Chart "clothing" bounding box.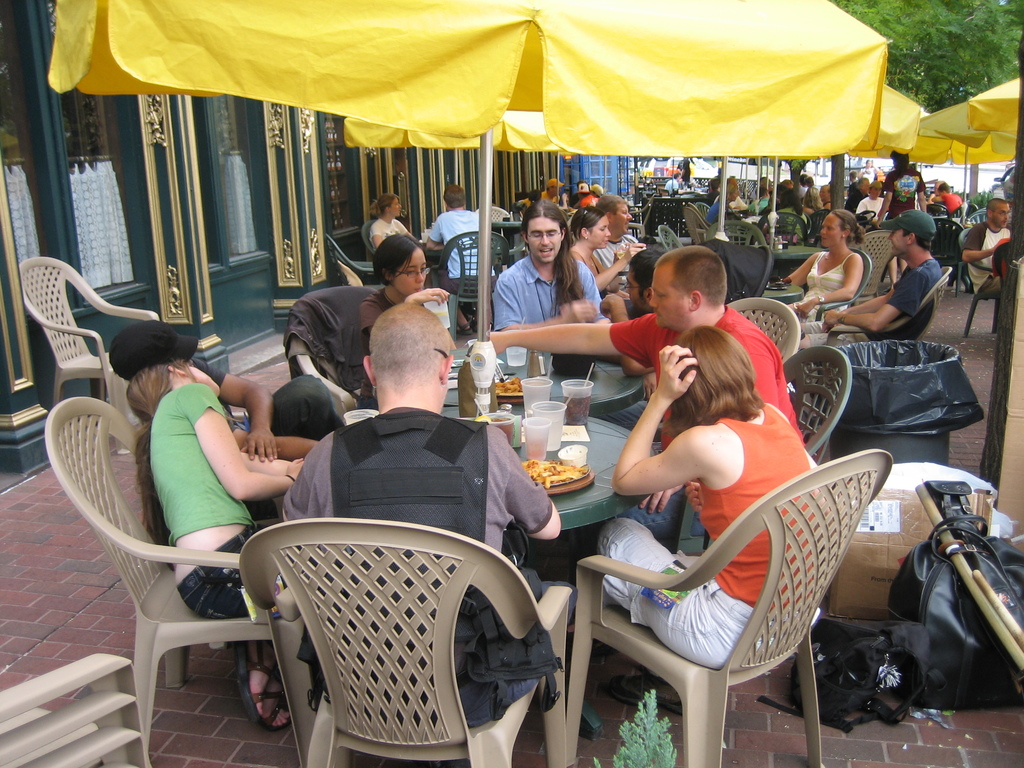
Charted: box=[696, 404, 811, 605].
